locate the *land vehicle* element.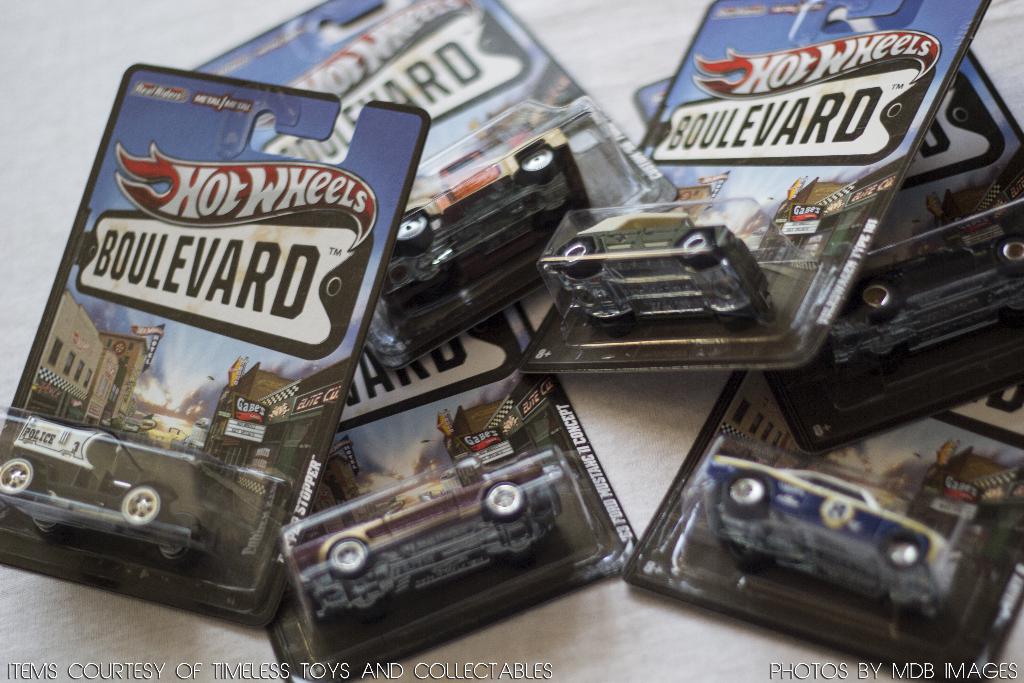
Element bbox: (left=566, top=215, right=764, bottom=315).
